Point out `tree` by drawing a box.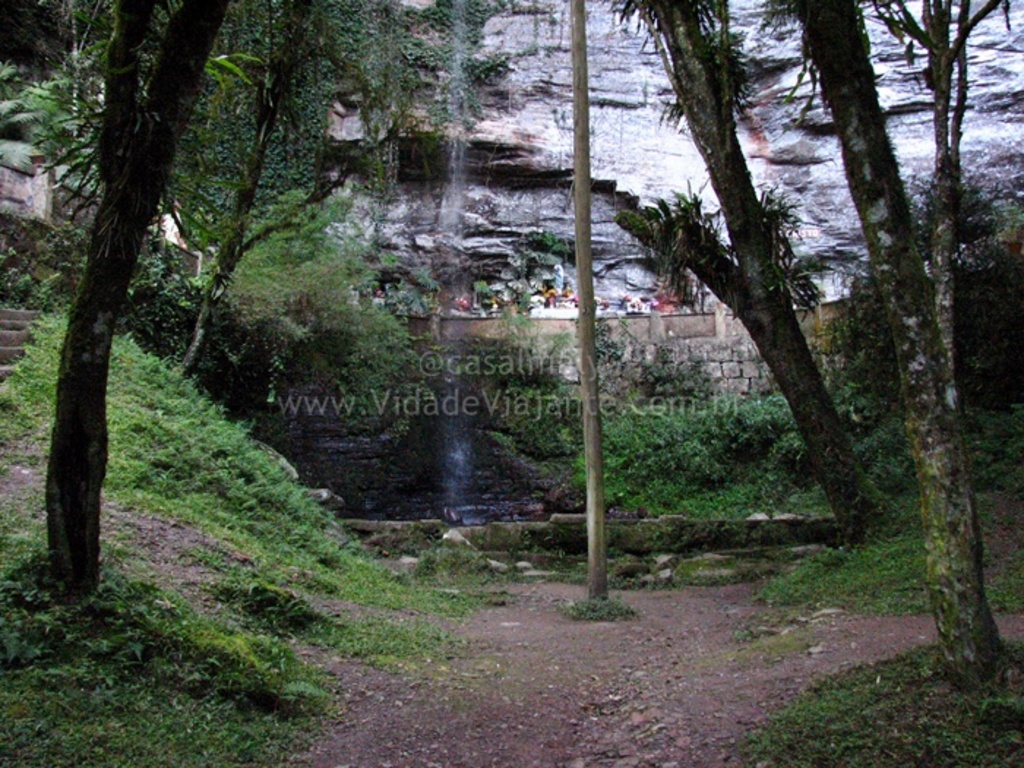
bbox(748, 0, 1023, 699).
